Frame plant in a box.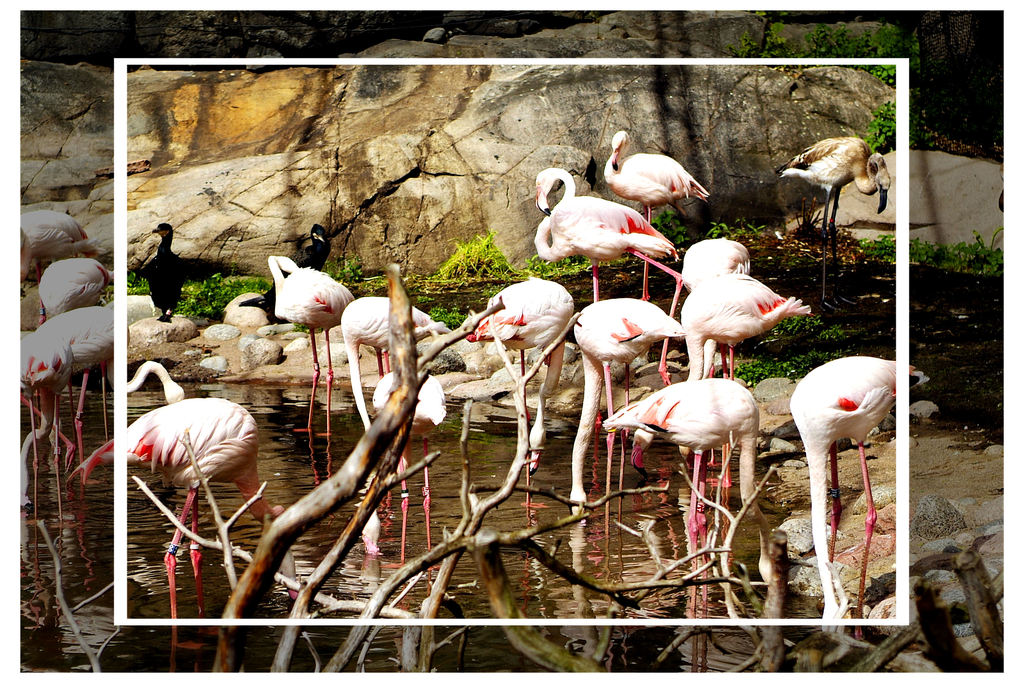
bbox=(705, 218, 732, 244).
